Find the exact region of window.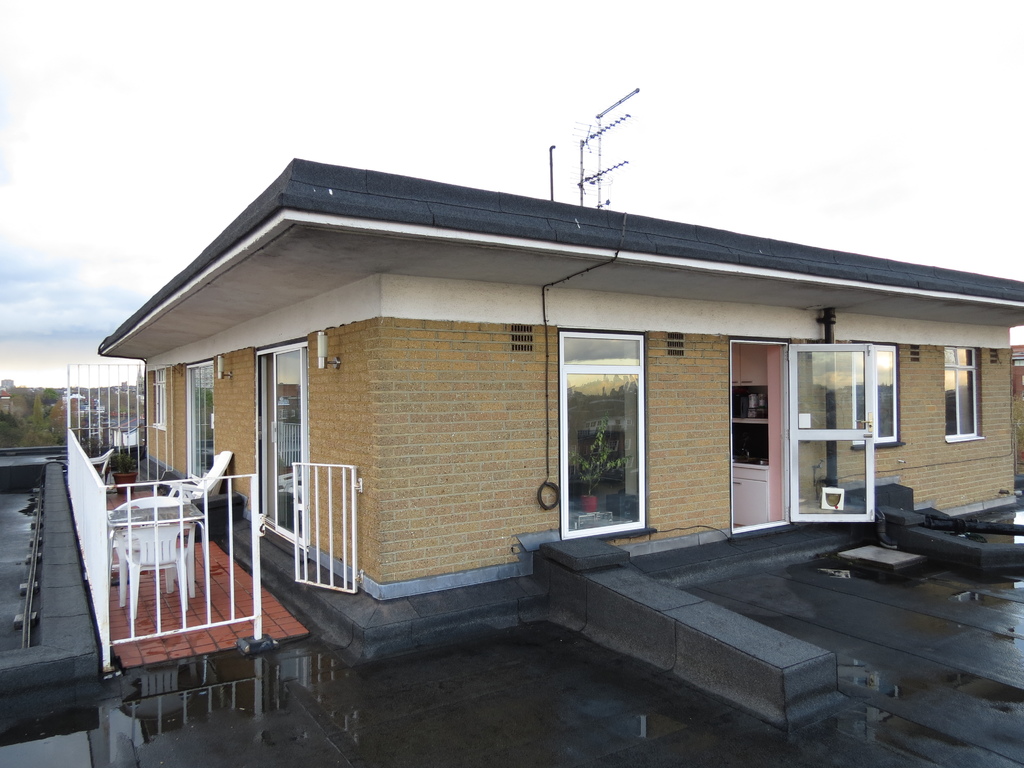
Exact region: <bbox>860, 346, 895, 440</bbox>.
